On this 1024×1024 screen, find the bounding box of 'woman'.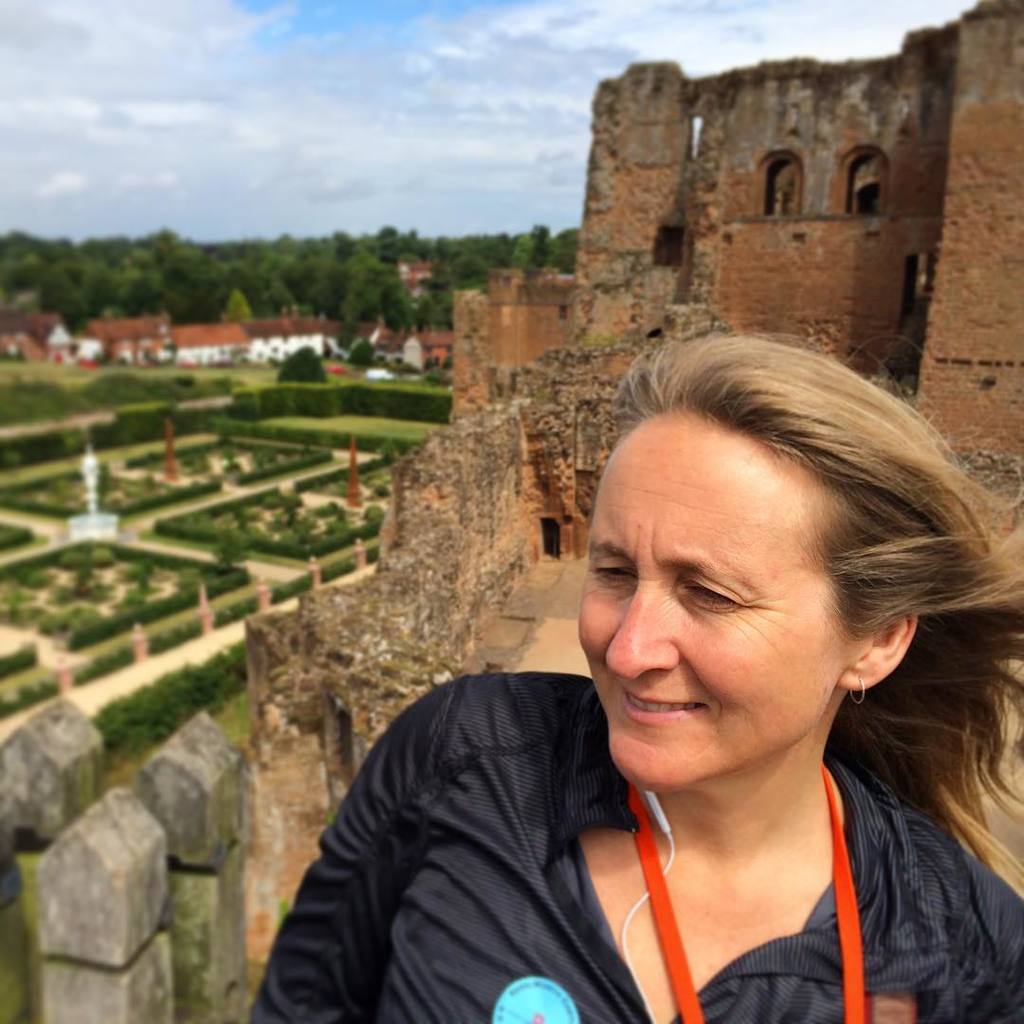
Bounding box: rect(282, 316, 1023, 1021).
